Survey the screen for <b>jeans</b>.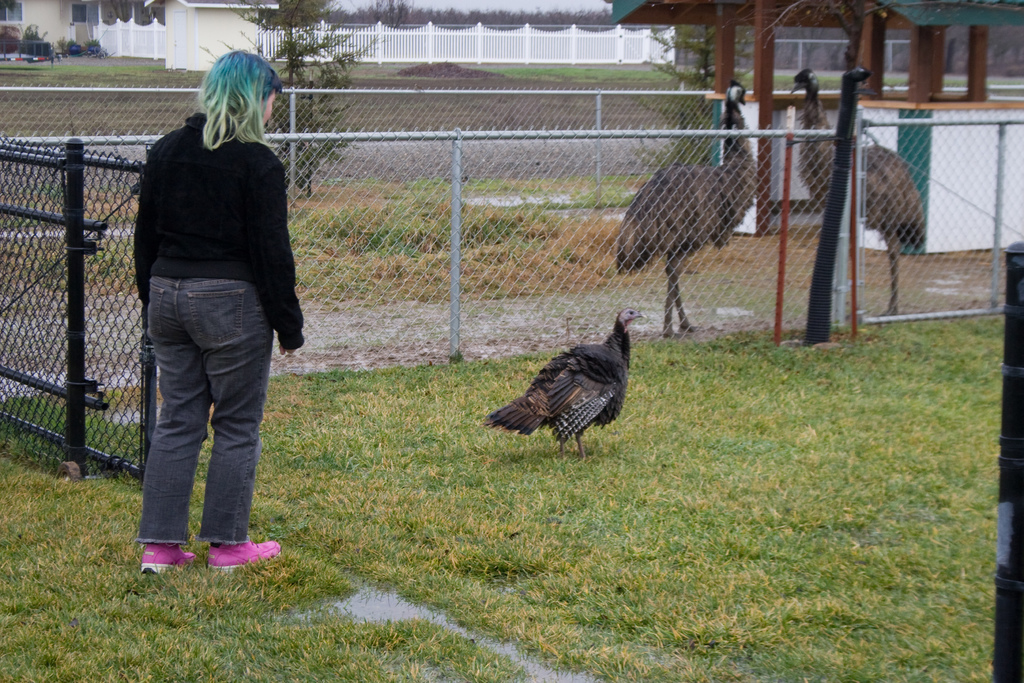
Survey found: bbox=[134, 270, 278, 567].
